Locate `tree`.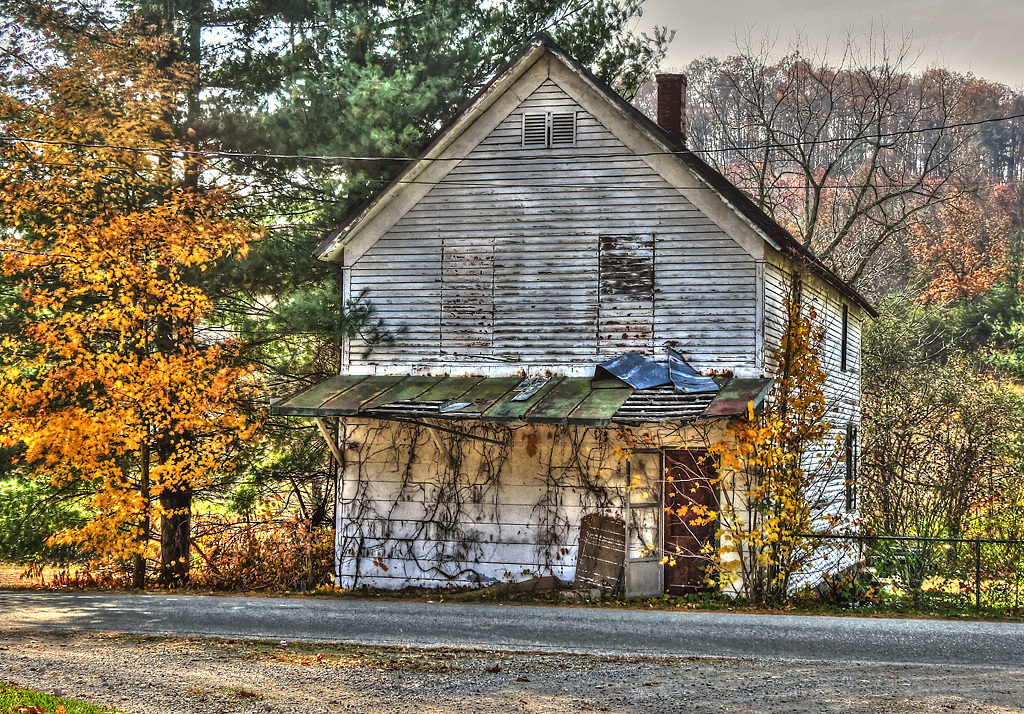
Bounding box: (680, 53, 738, 176).
